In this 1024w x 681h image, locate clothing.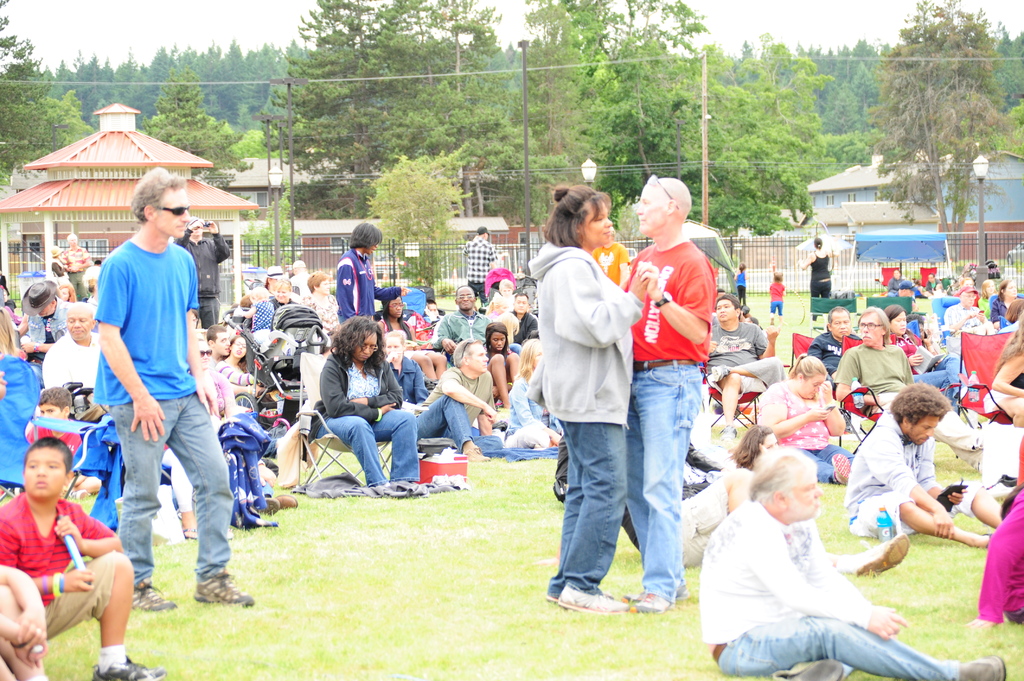
Bounding box: 620,433,727,571.
